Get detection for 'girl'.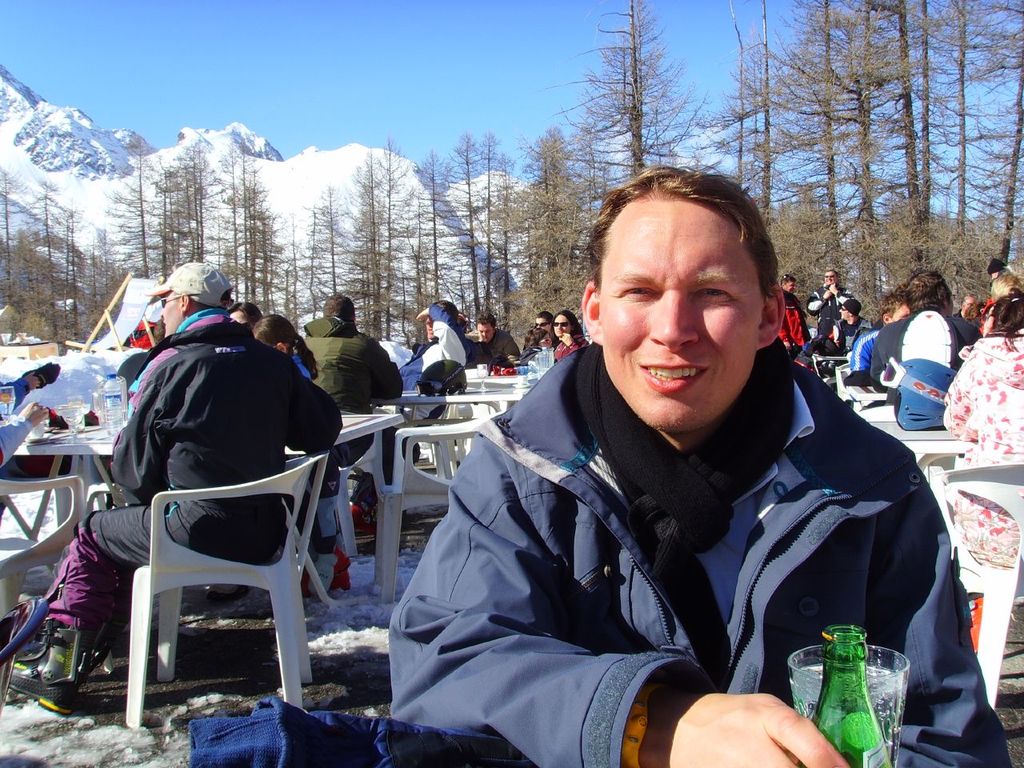
Detection: box(516, 329, 557, 363).
